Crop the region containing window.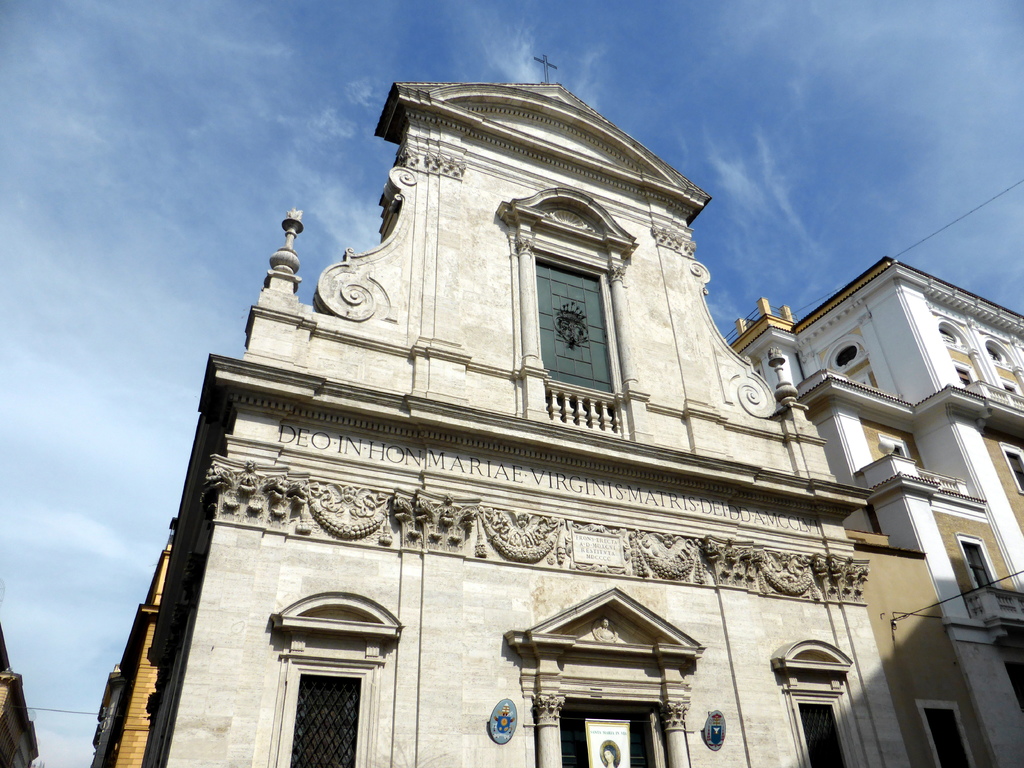
Crop region: Rect(1004, 437, 1023, 507).
